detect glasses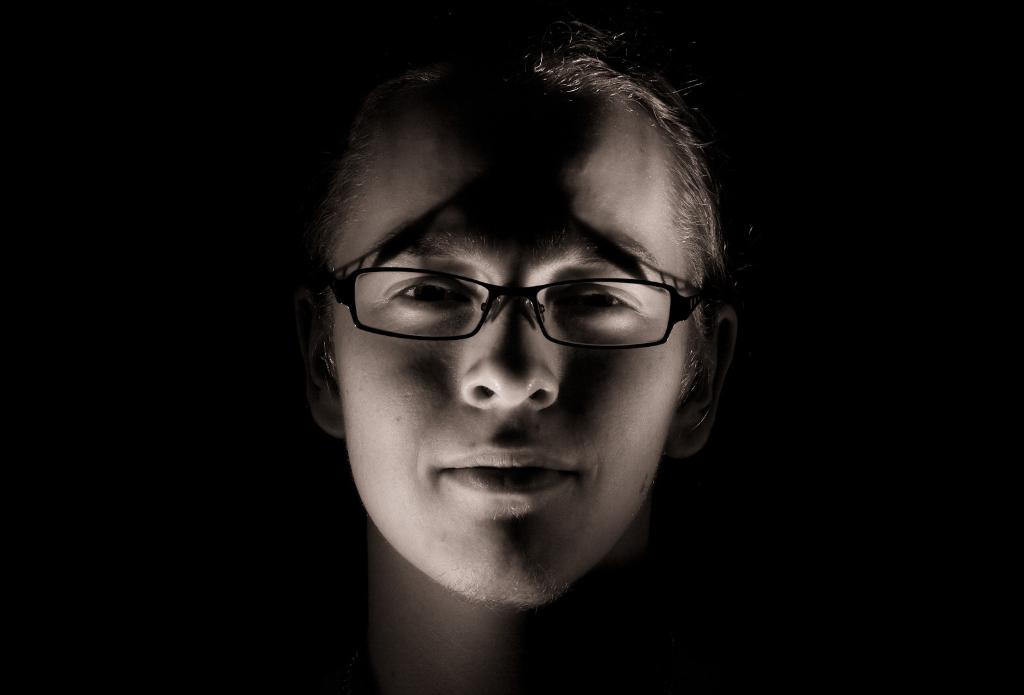
(left=325, top=268, right=696, bottom=346)
